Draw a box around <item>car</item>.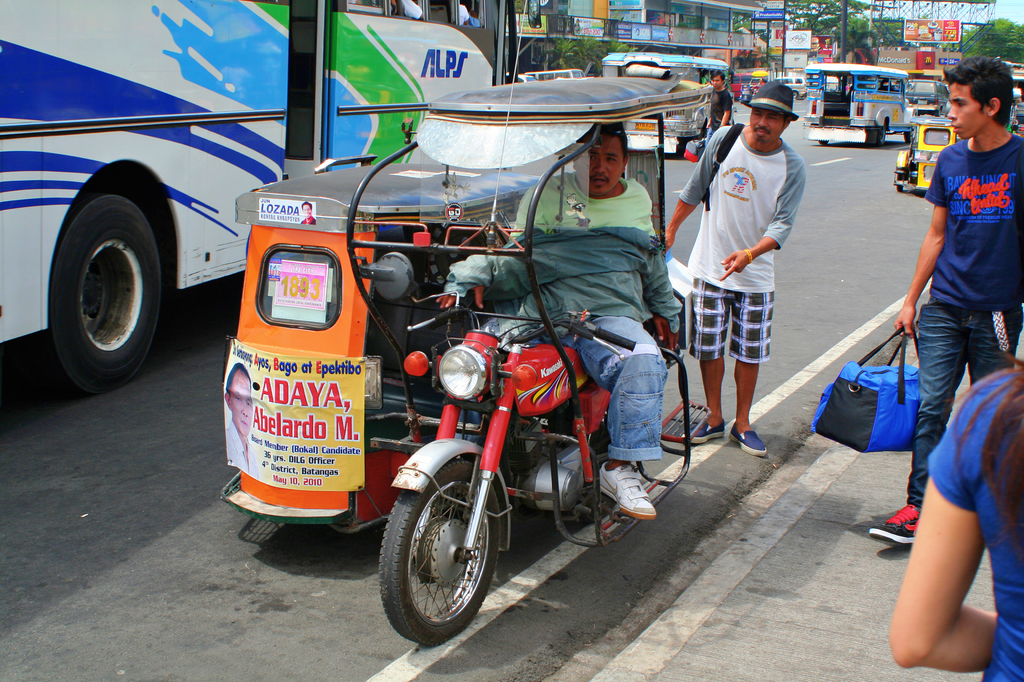
bbox=(909, 76, 948, 124).
